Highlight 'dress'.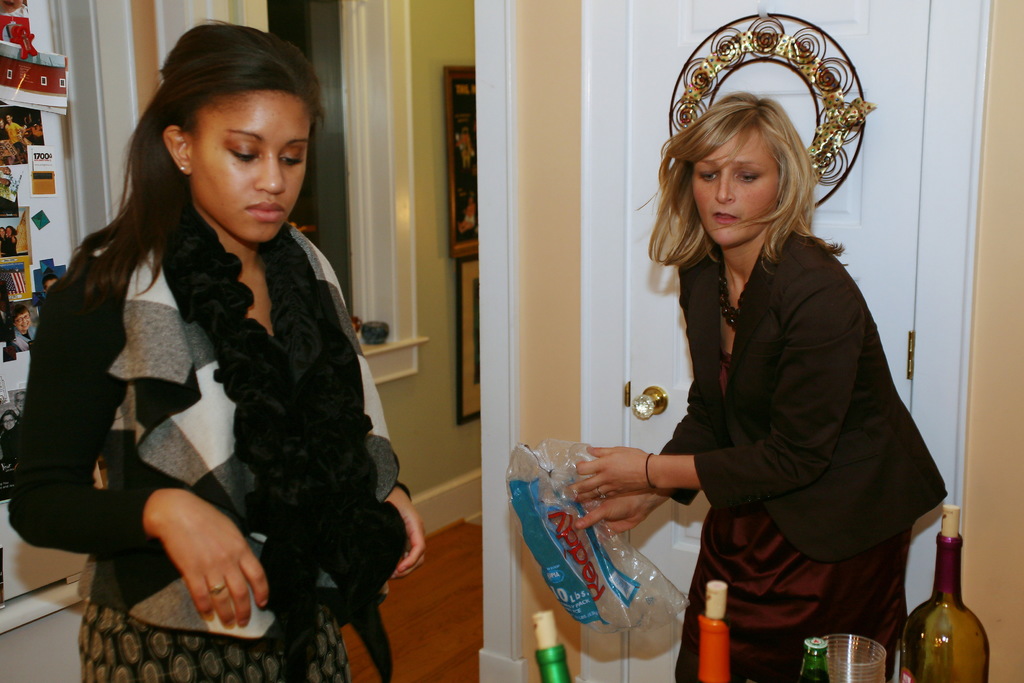
Highlighted region: 677, 355, 915, 682.
